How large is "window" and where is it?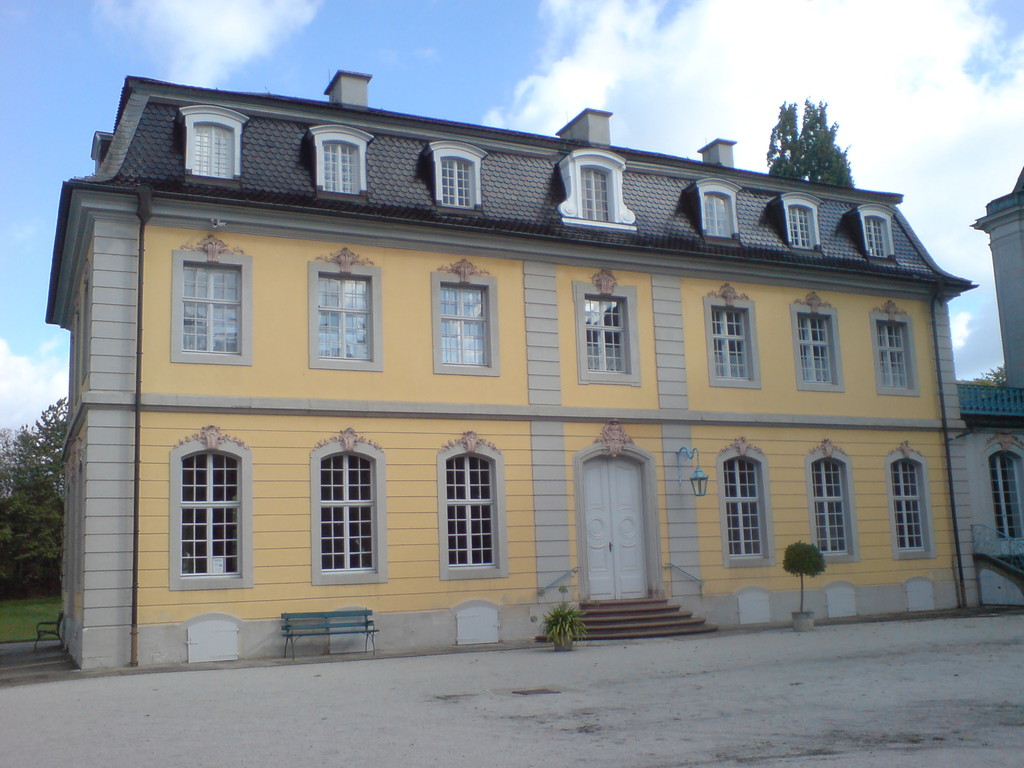
Bounding box: 573:166:616:223.
